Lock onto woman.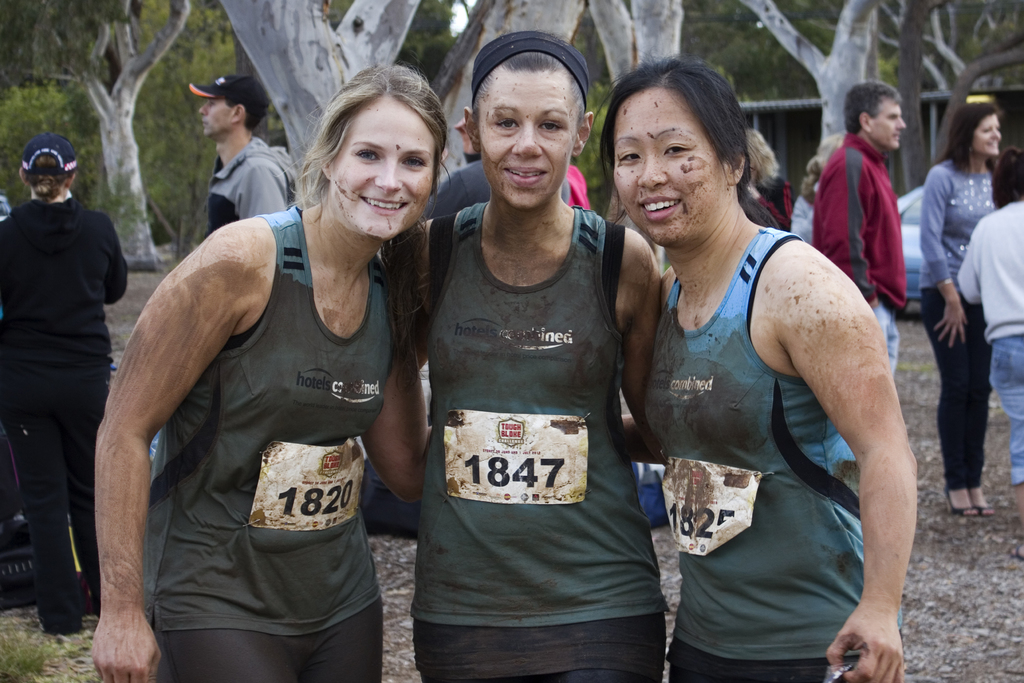
Locked: (785, 131, 849, 248).
